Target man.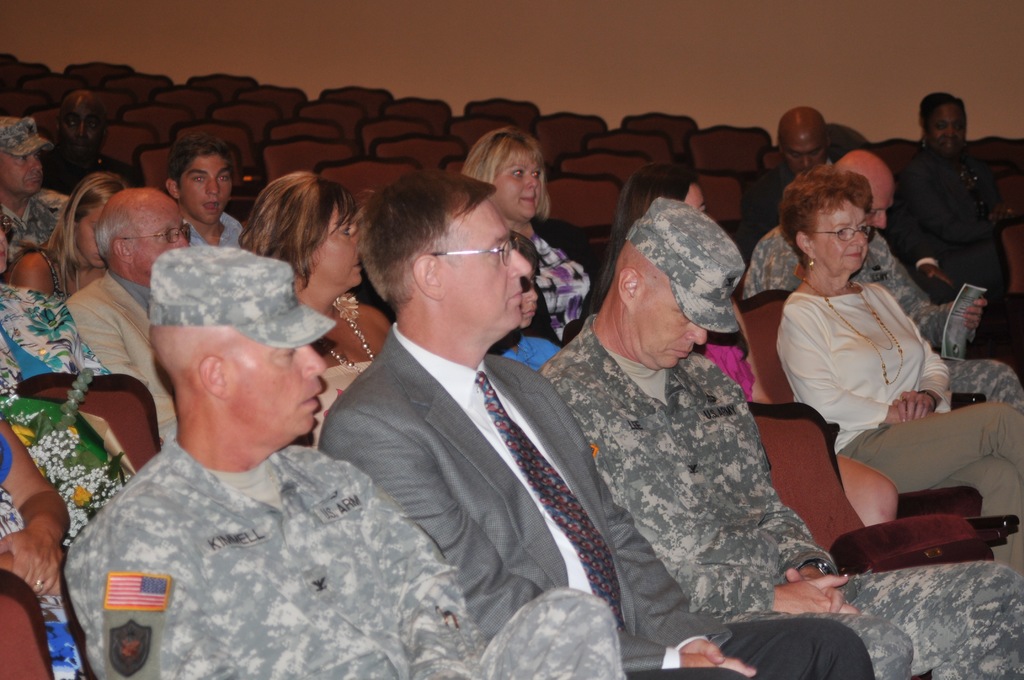
Target region: region(68, 182, 191, 441).
